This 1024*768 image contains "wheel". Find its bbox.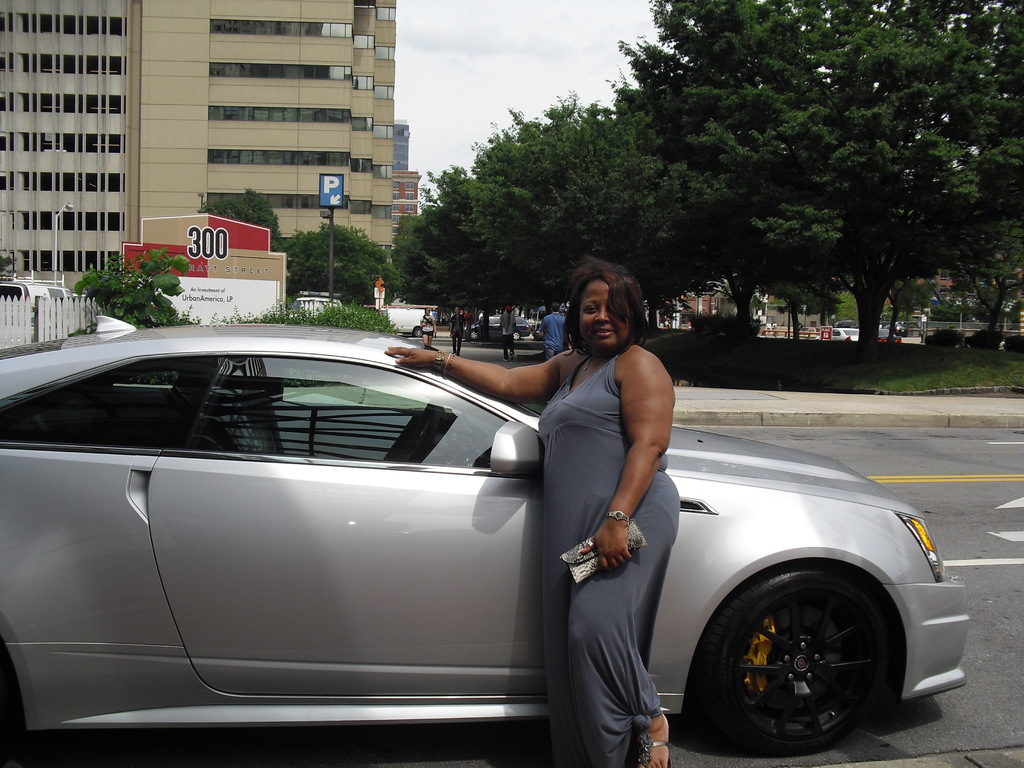
0, 659, 28, 767.
